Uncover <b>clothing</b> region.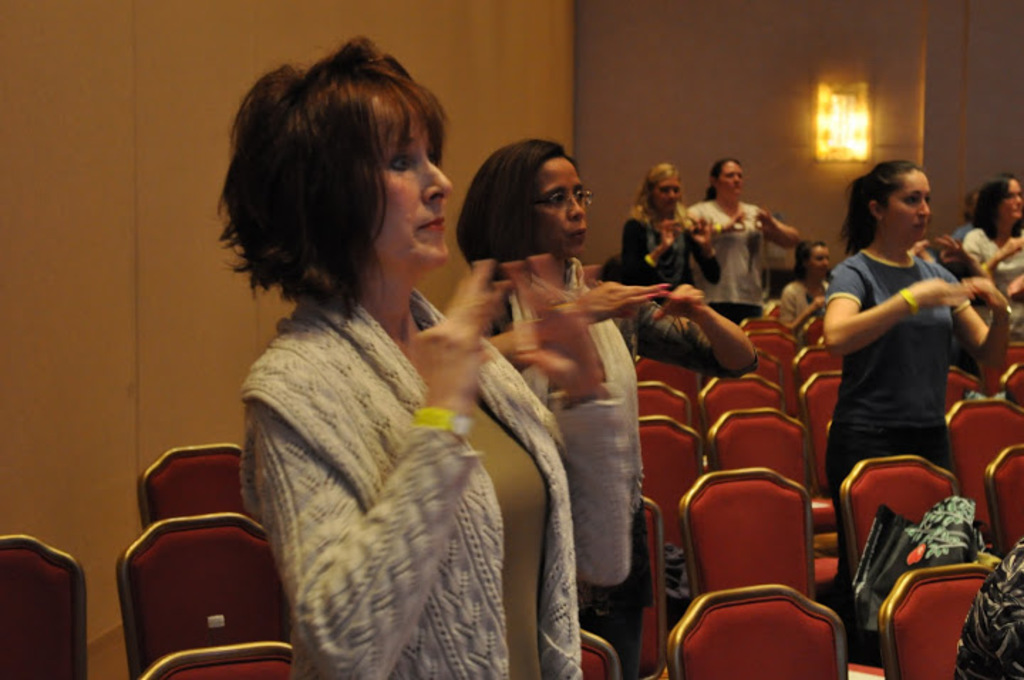
Uncovered: [x1=688, y1=179, x2=788, y2=309].
